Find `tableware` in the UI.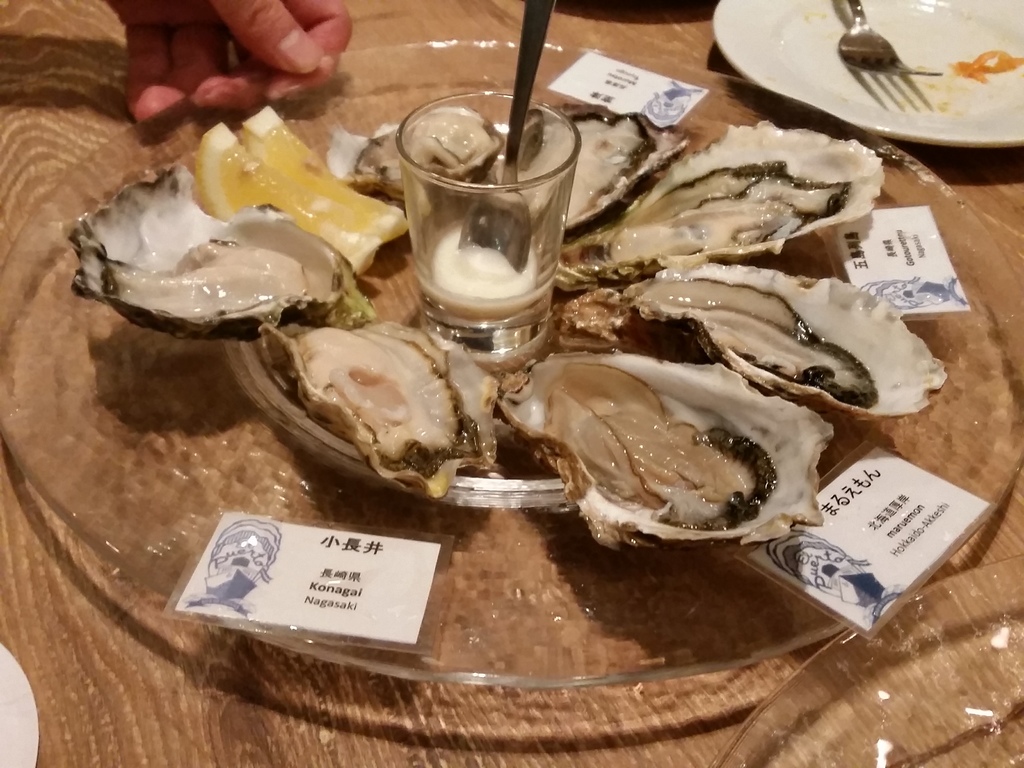
UI element at 833, 0, 935, 114.
